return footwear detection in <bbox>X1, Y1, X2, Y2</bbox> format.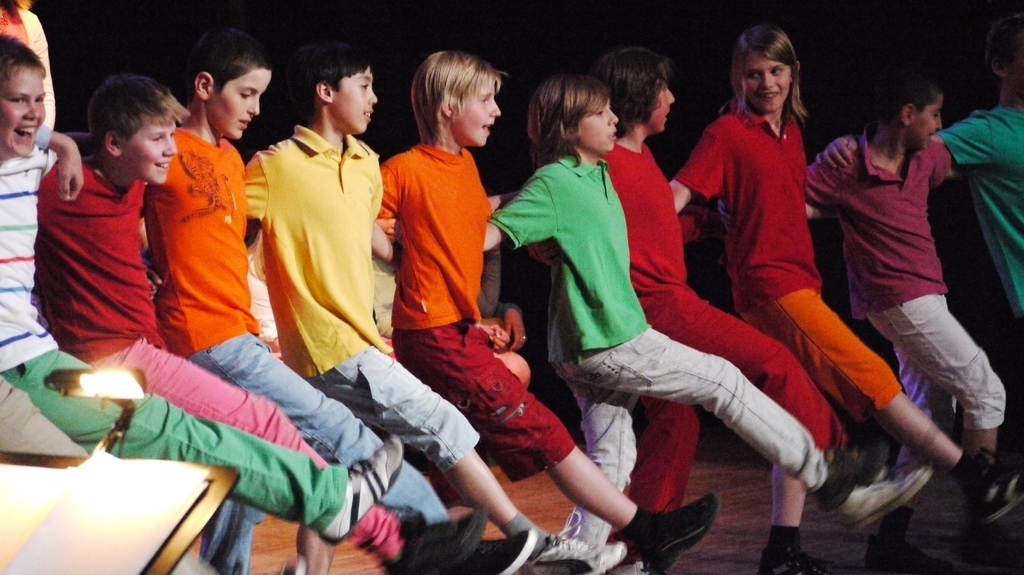
<bbox>380, 506, 485, 574</bbox>.
